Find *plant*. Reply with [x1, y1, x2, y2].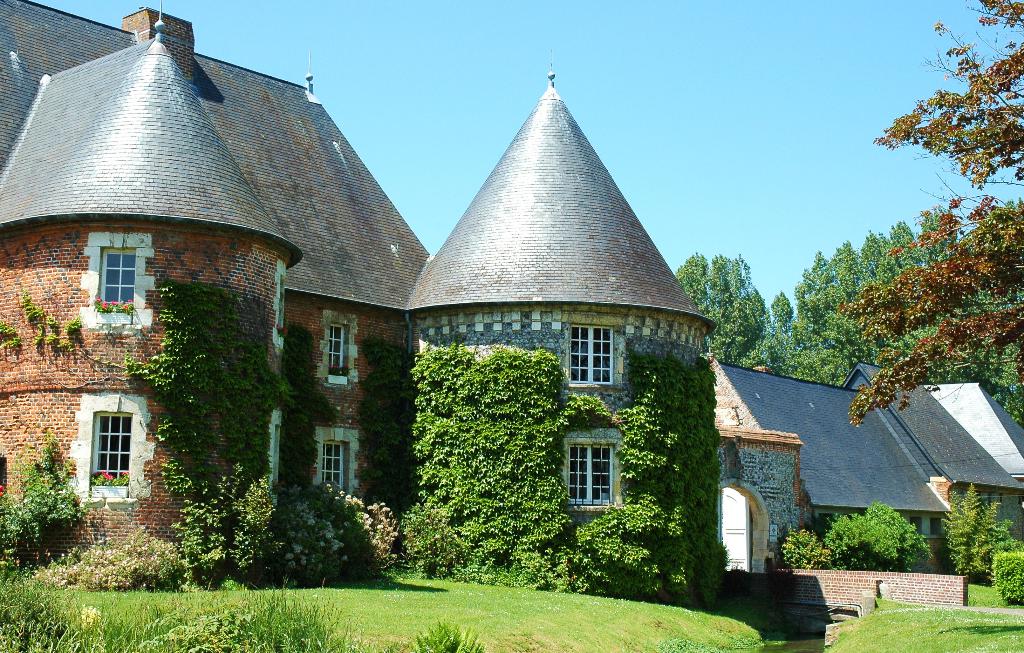
[931, 486, 1019, 576].
